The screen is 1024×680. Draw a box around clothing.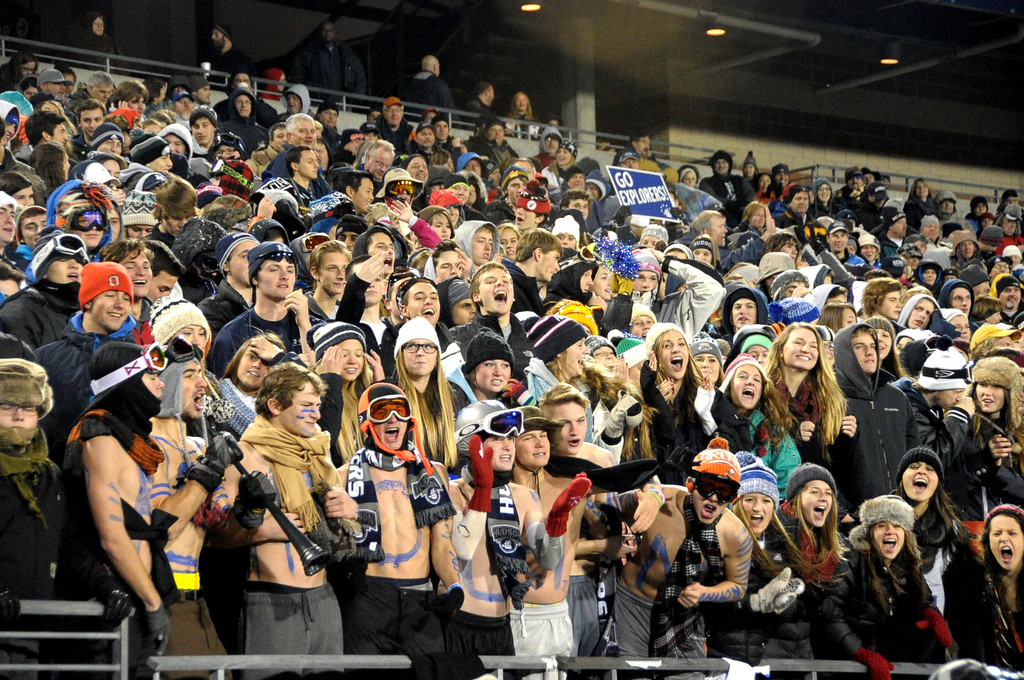
bbox=[127, 131, 168, 166].
